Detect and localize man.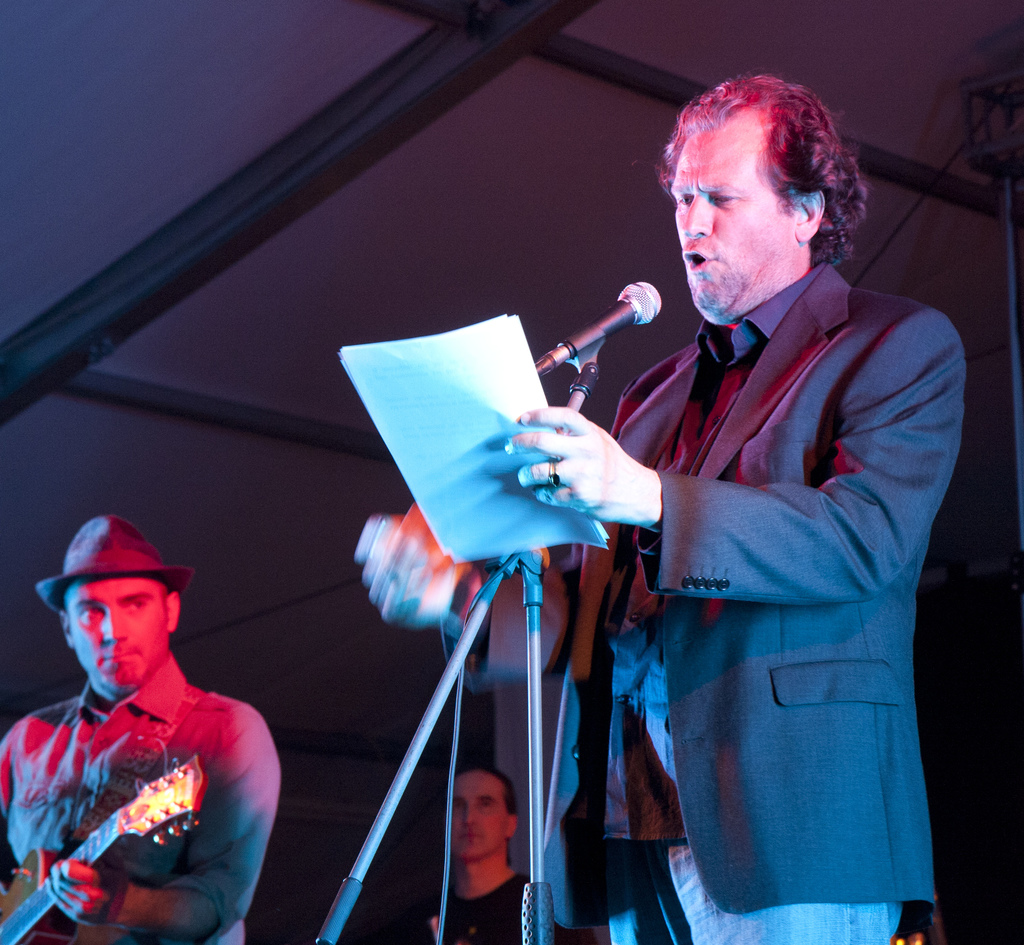
Localized at bbox=(355, 68, 960, 944).
